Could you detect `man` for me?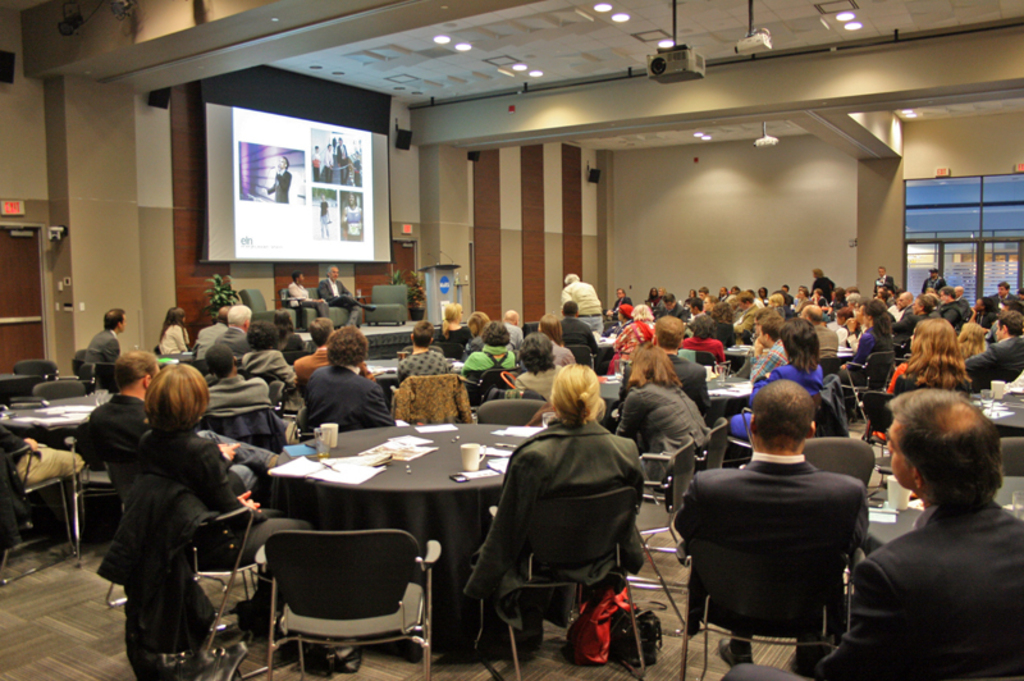
Detection result: 920:264:945:291.
